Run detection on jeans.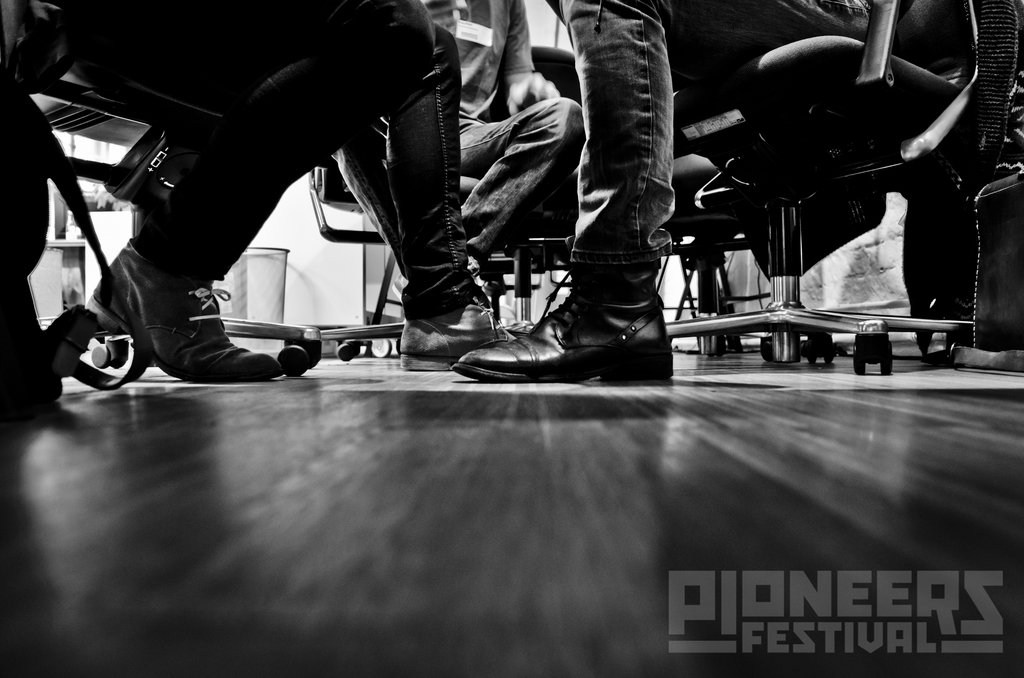
Result: [470, 95, 586, 265].
